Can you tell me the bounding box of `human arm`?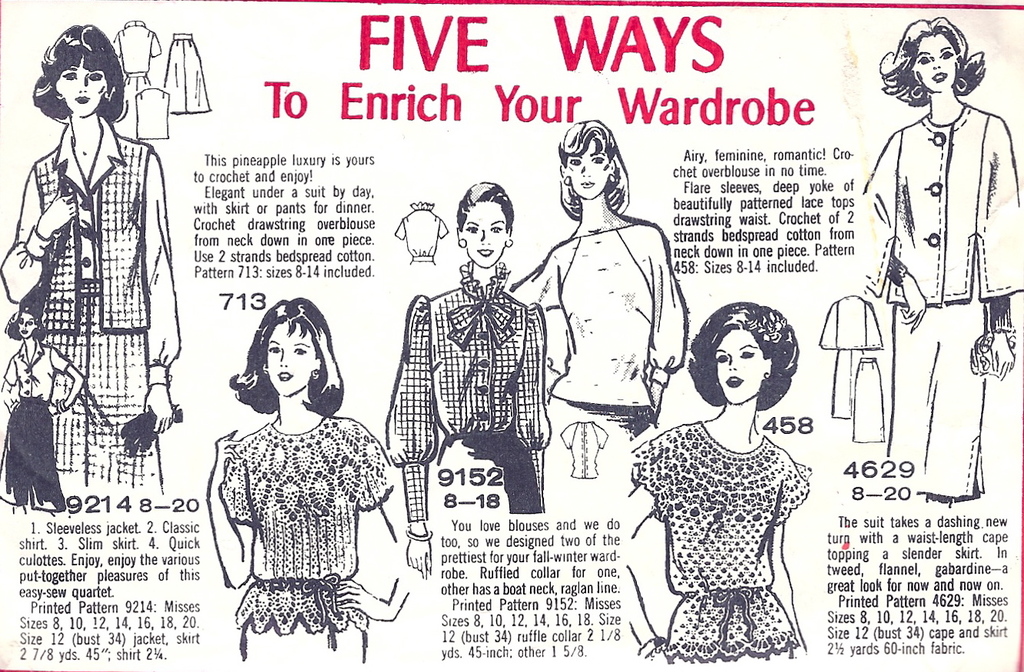
<box>524,249,565,313</box>.
